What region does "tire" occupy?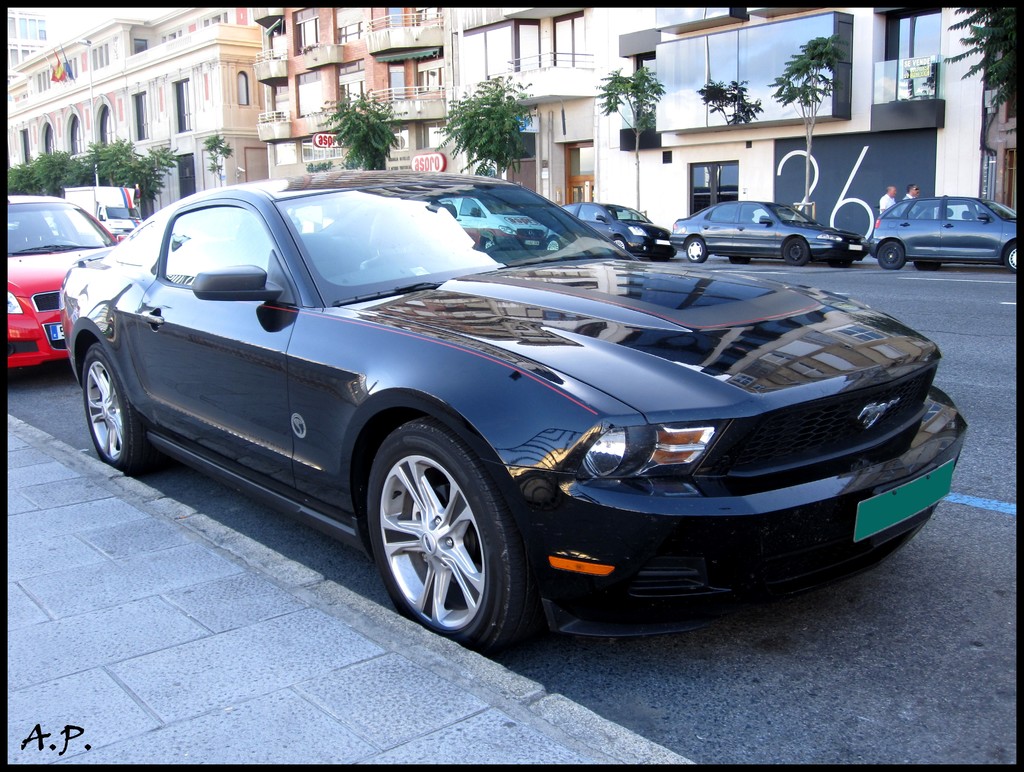
pyautogui.locateOnScreen(612, 239, 628, 250).
